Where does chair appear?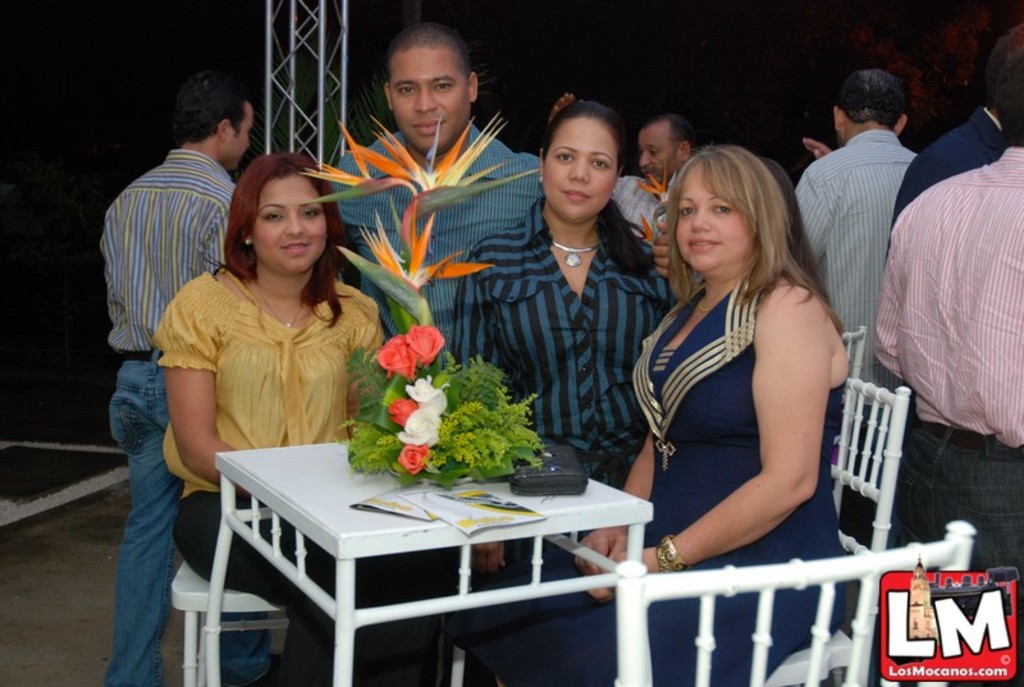
Appears at x1=613, y1=521, x2=980, y2=686.
